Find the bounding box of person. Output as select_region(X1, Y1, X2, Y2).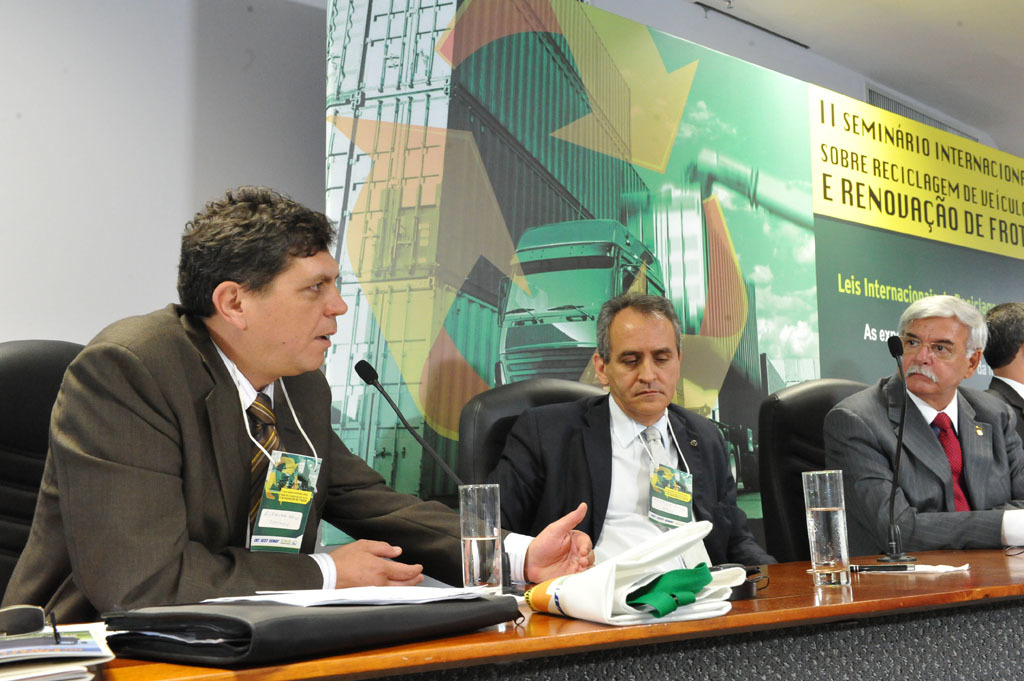
select_region(981, 300, 1023, 444).
